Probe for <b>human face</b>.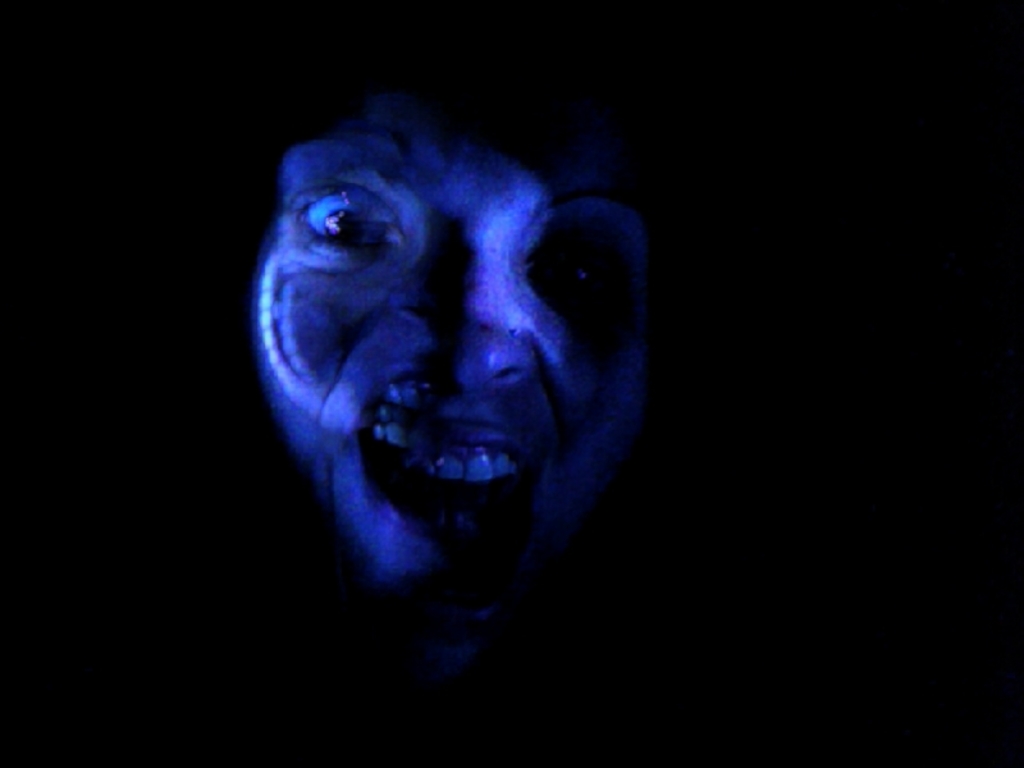
Probe result: {"left": 247, "top": 96, "right": 658, "bottom": 685}.
